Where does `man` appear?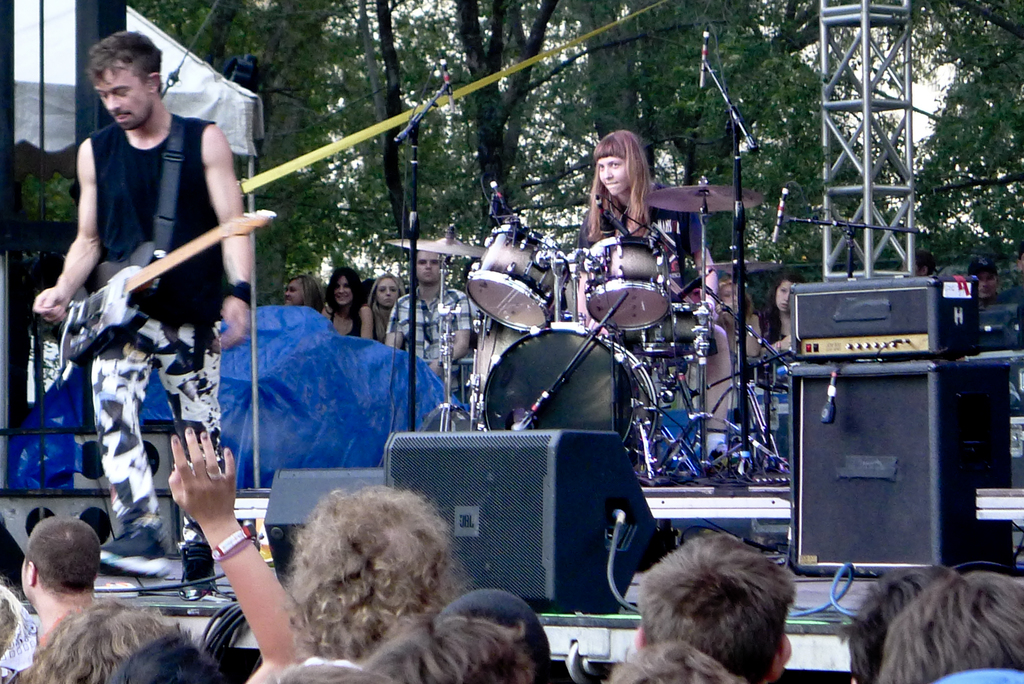
Appears at {"x1": 20, "y1": 521, "x2": 103, "y2": 659}.
